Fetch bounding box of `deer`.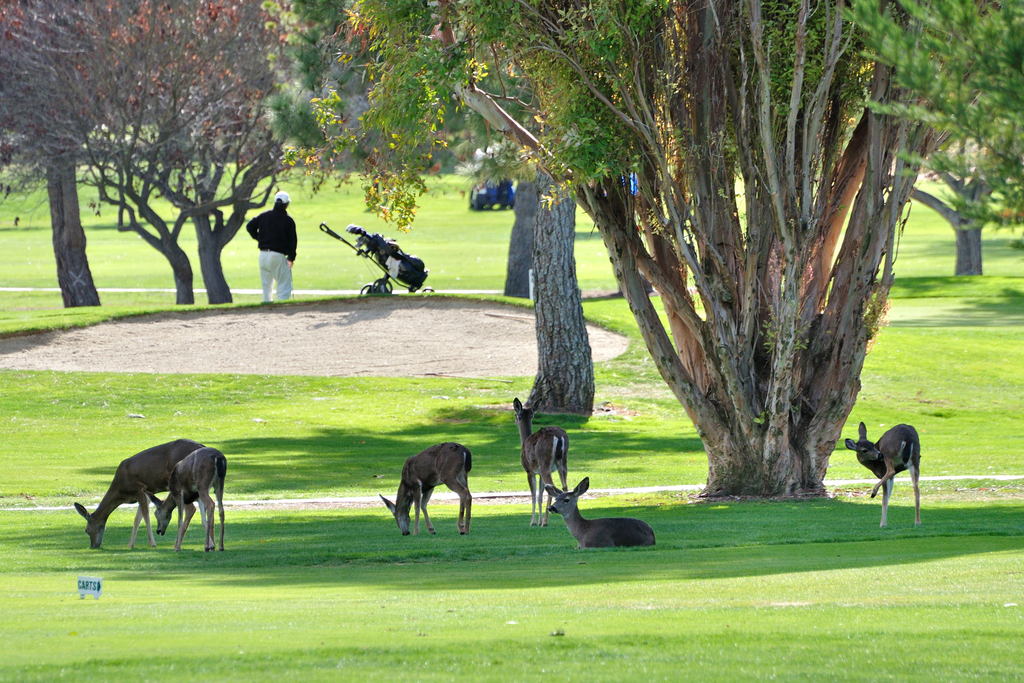
Bbox: (545,473,657,547).
